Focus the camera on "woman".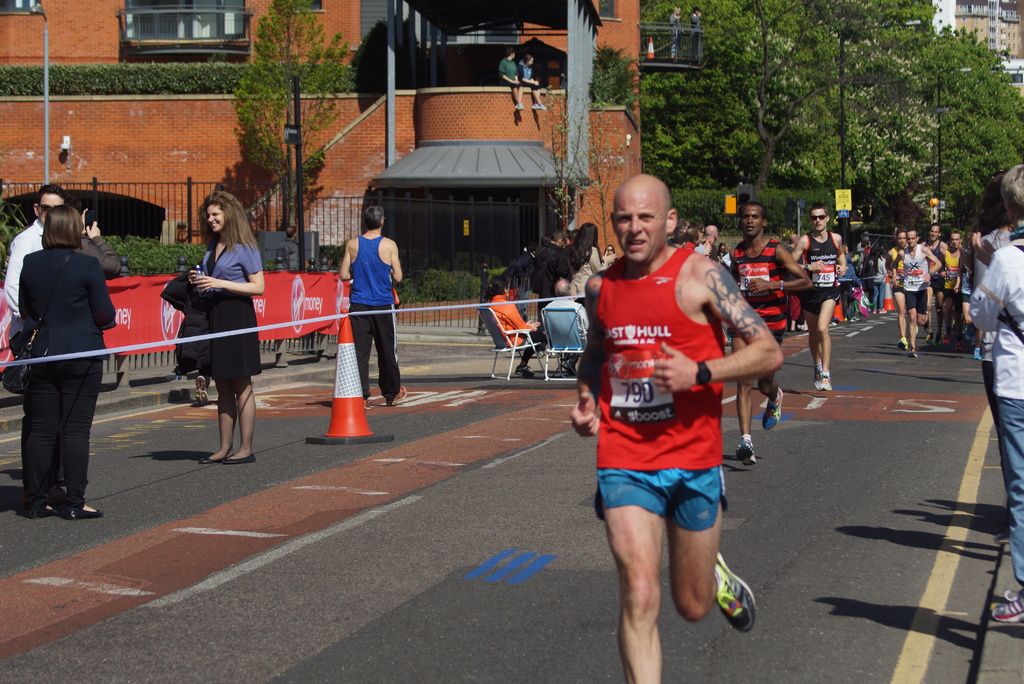
Focus region: (519,56,543,111).
